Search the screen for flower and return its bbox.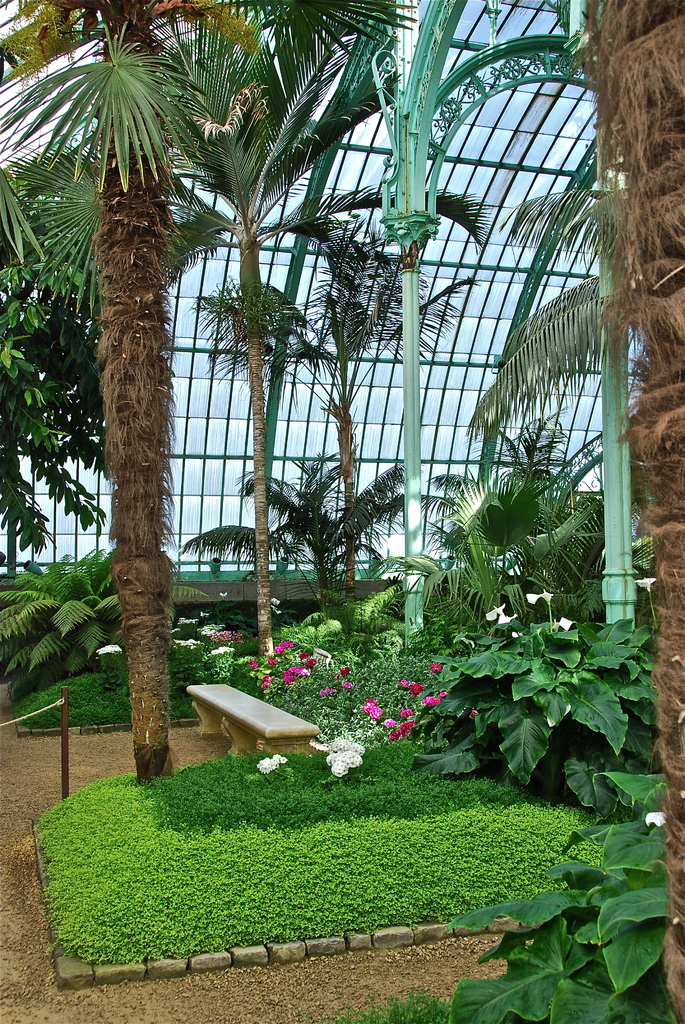
Found: {"left": 342, "top": 680, "right": 354, "bottom": 689}.
